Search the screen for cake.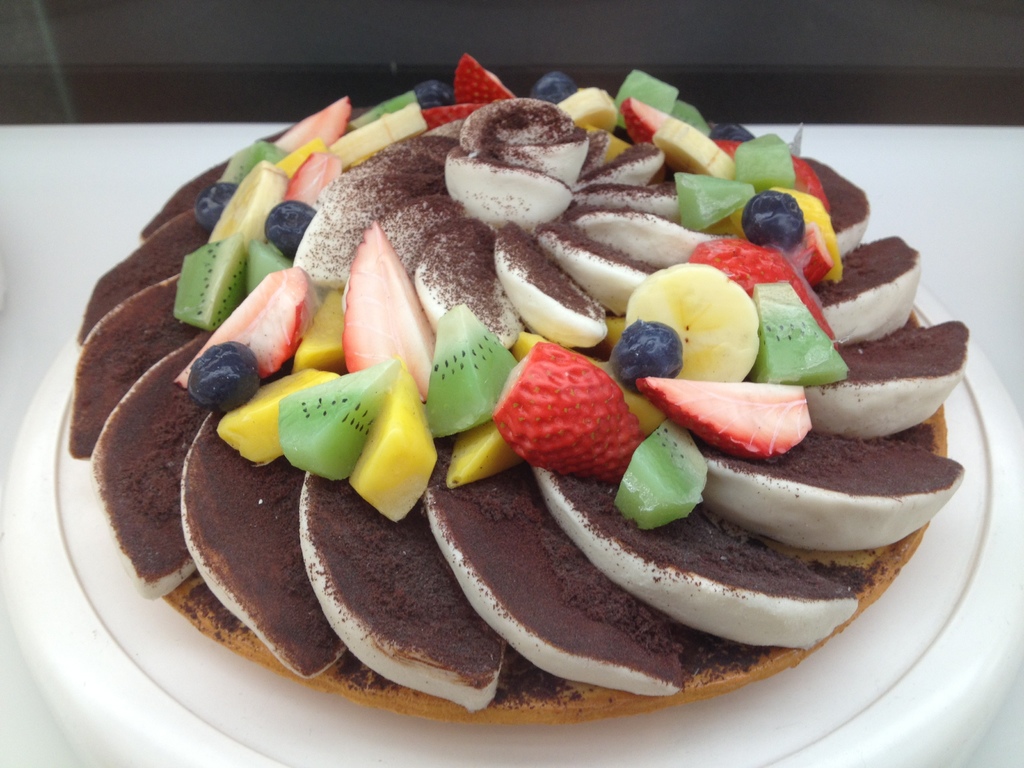
Found at left=67, top=60, right=967, bottom=735.
